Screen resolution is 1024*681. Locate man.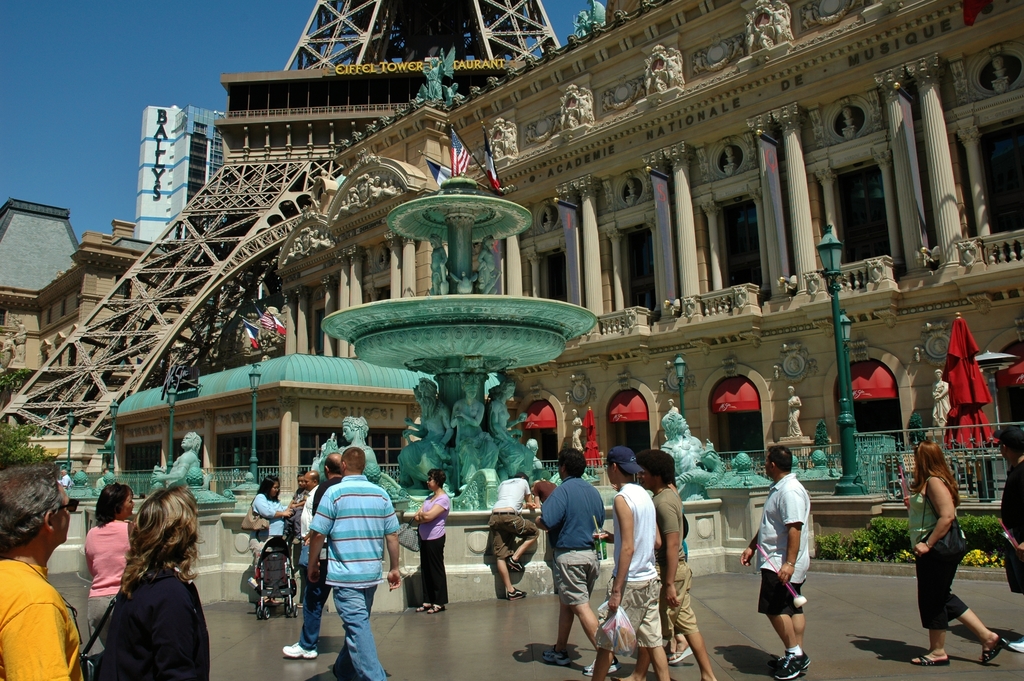
(x1=534, y1=448, x2=621, y2=677).
